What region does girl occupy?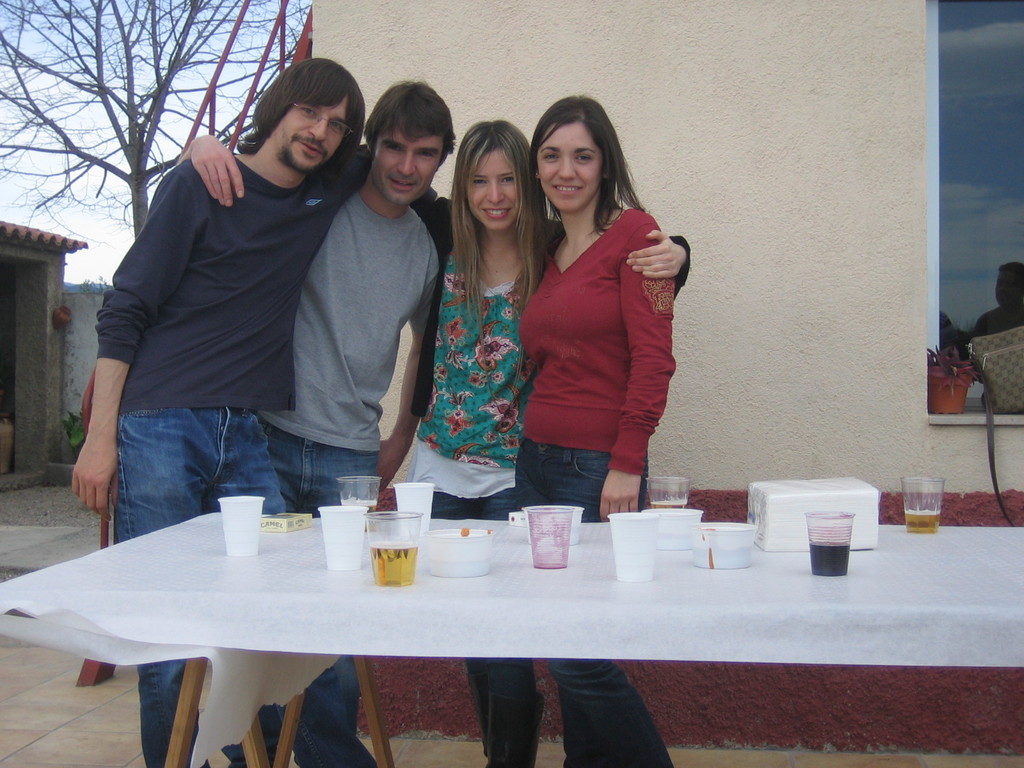
{"x1": 359, "y1": 122, "x2": 689, "y2": 767}.
